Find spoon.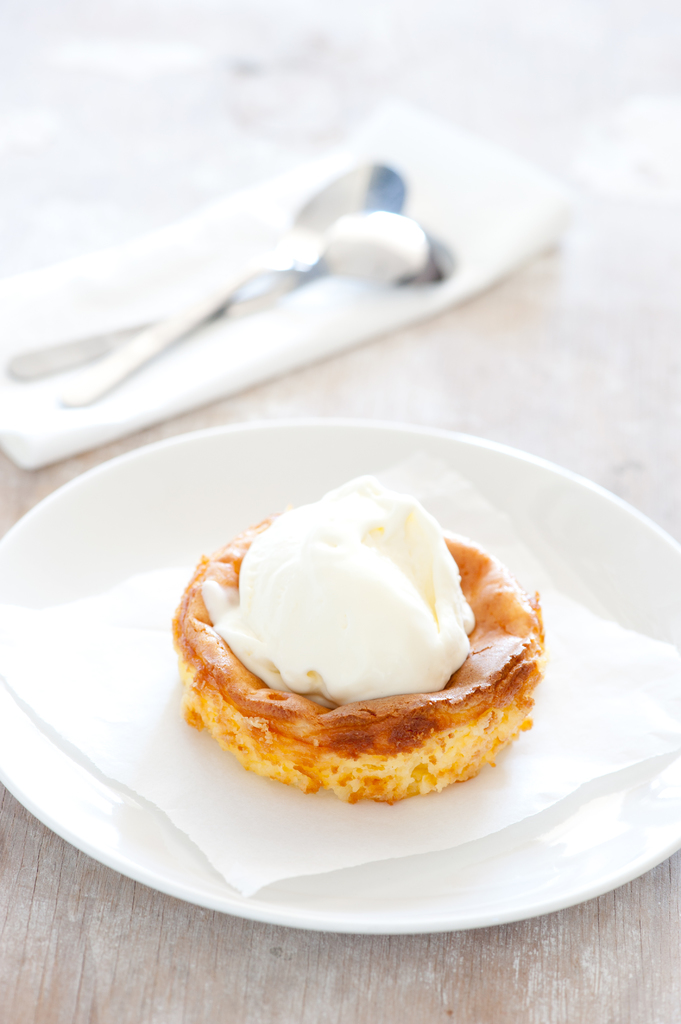
[2, 160, 413, 386].
